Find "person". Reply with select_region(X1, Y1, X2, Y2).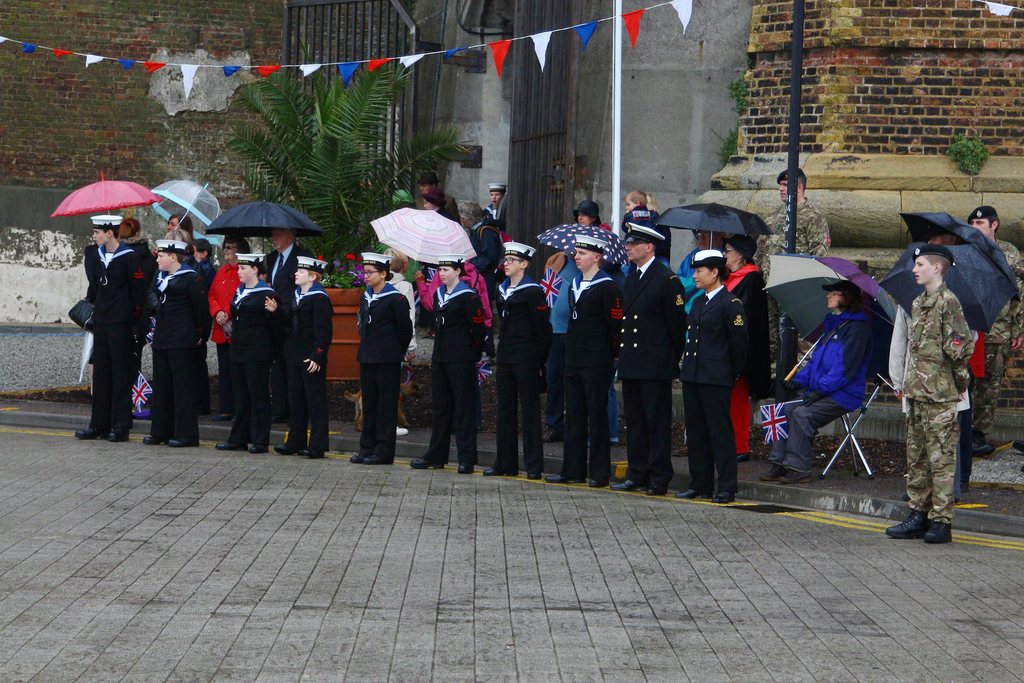
select_region(674, 248, 755, 504).
